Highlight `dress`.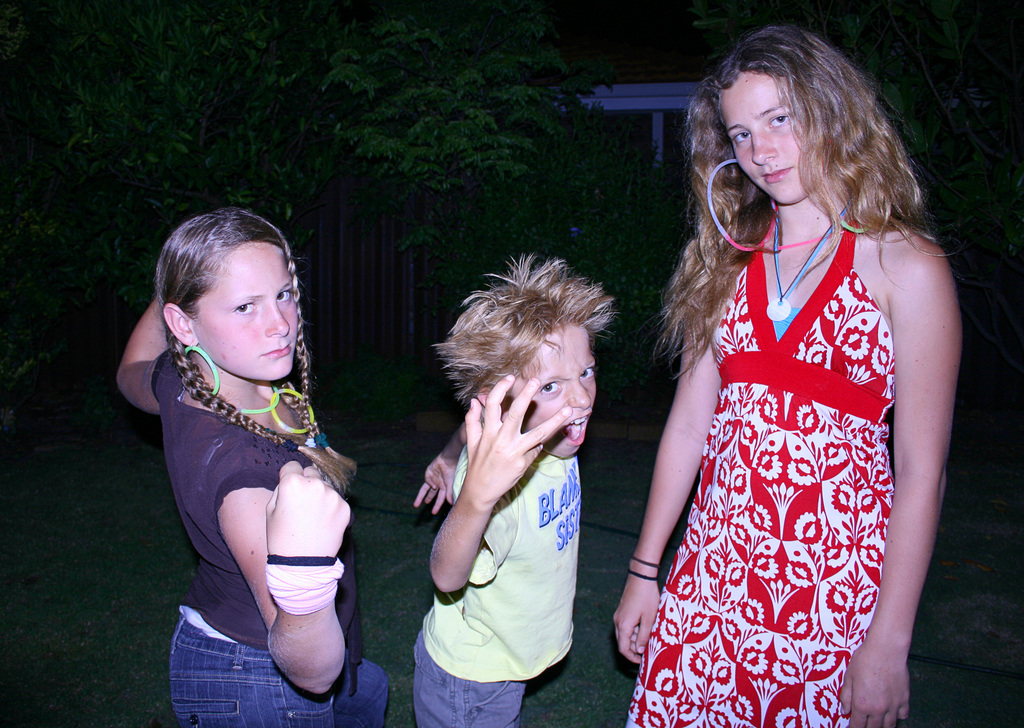
Highlighted region: select_region(624, 204, 879, 727).
